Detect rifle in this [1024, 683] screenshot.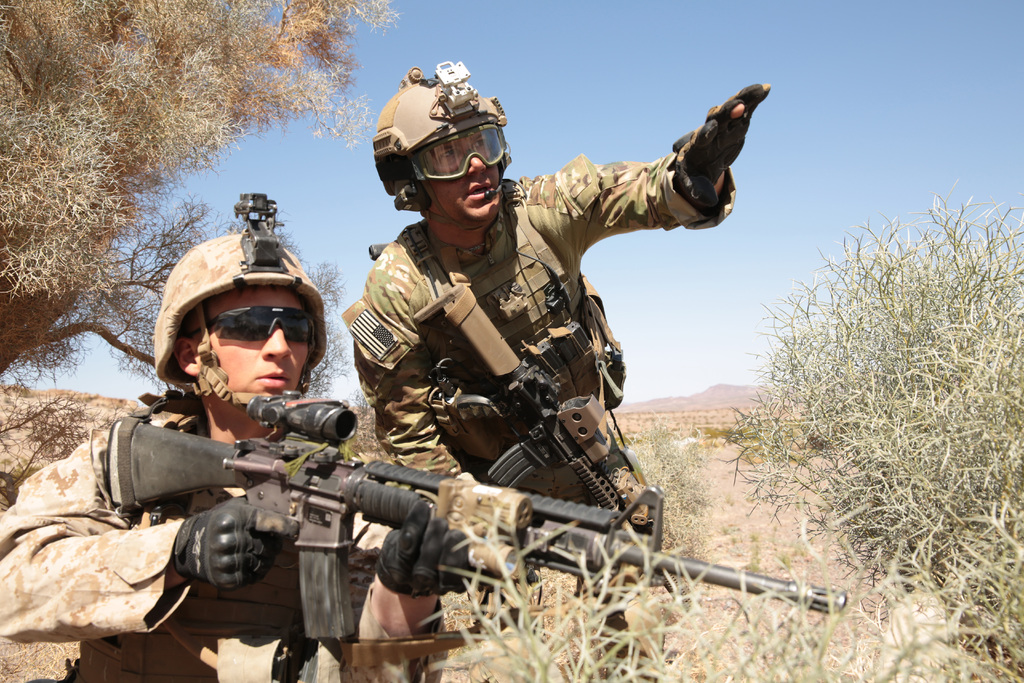
Detection: x1=414 y1=284 x2=689 y2=606.
